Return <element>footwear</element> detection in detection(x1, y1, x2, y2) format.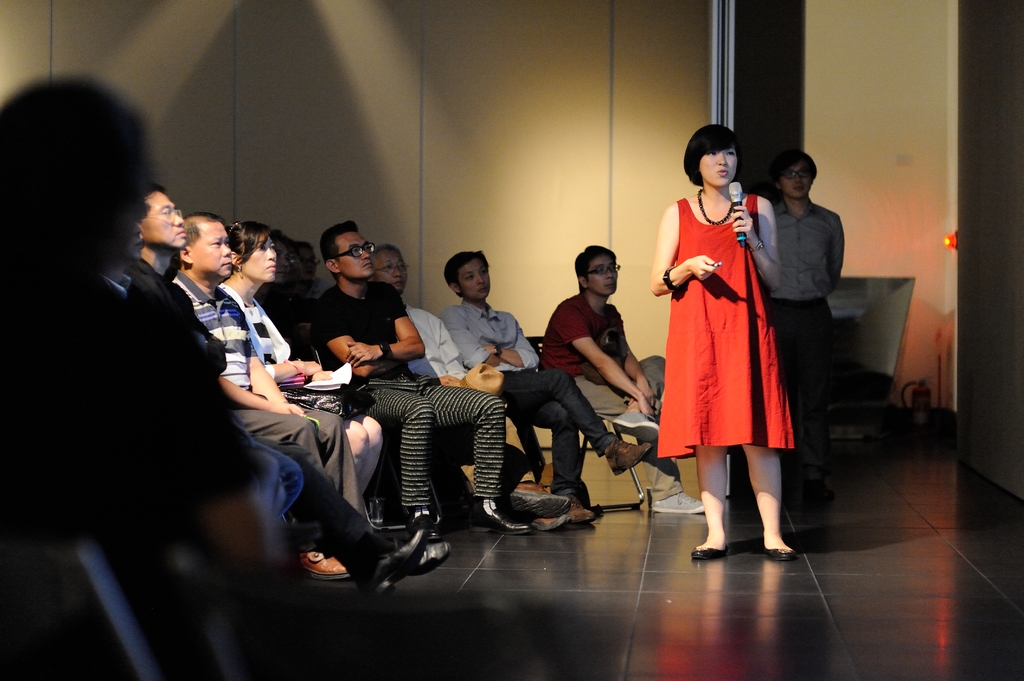
detection(607, 437, 653, 476).
